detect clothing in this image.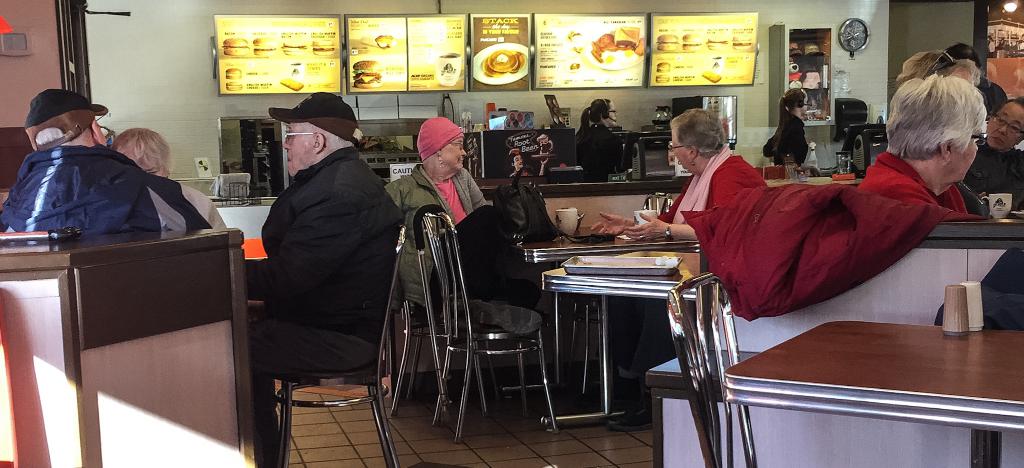
Detection: detection(509, 170, 531, 176).
